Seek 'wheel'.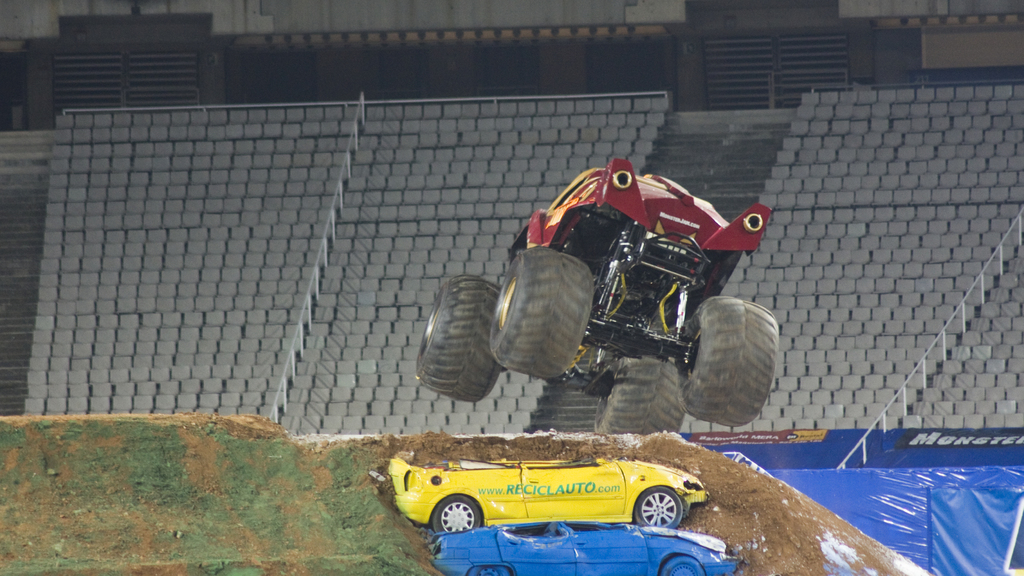
locate(434, 500, 489, 535).
